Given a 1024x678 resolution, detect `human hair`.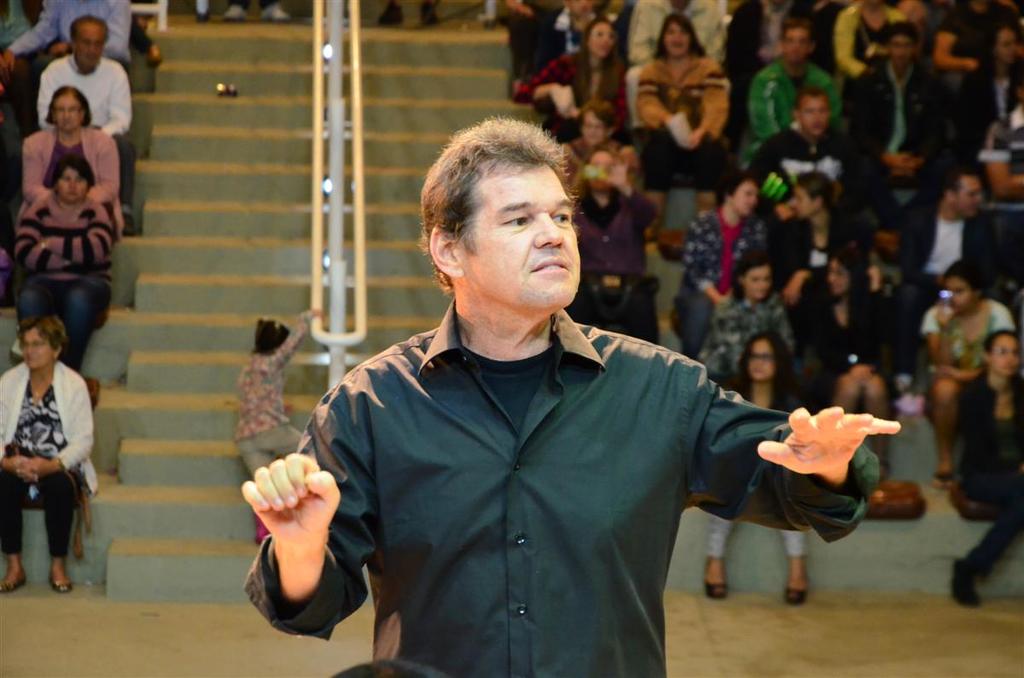
bbox=[943, 259, 985, 298].
